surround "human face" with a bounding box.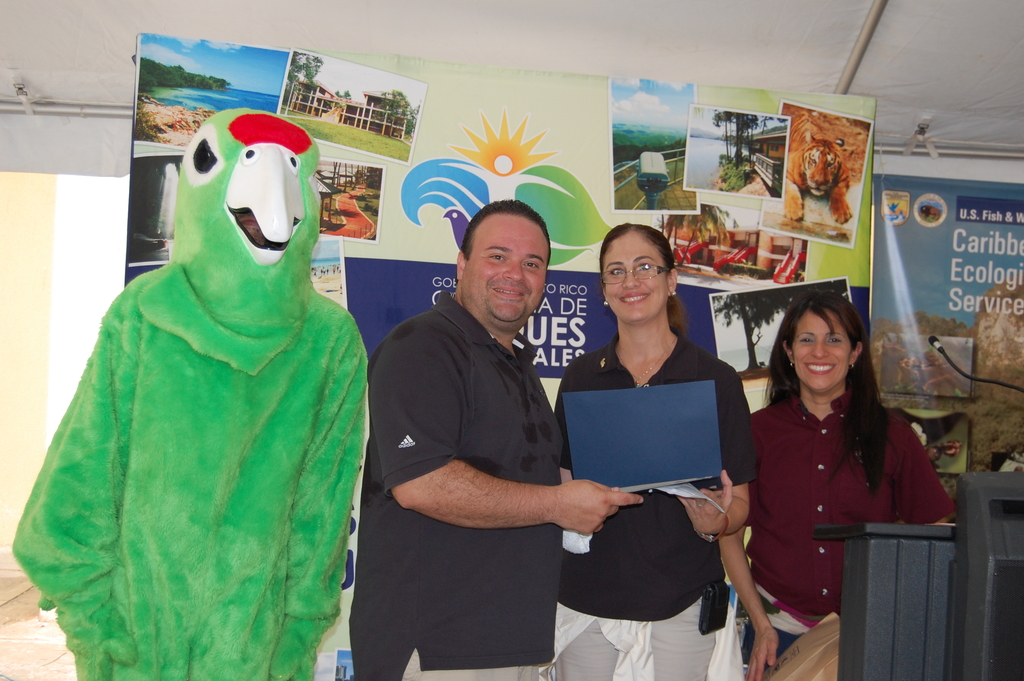
[465, 212, 548, 324].
